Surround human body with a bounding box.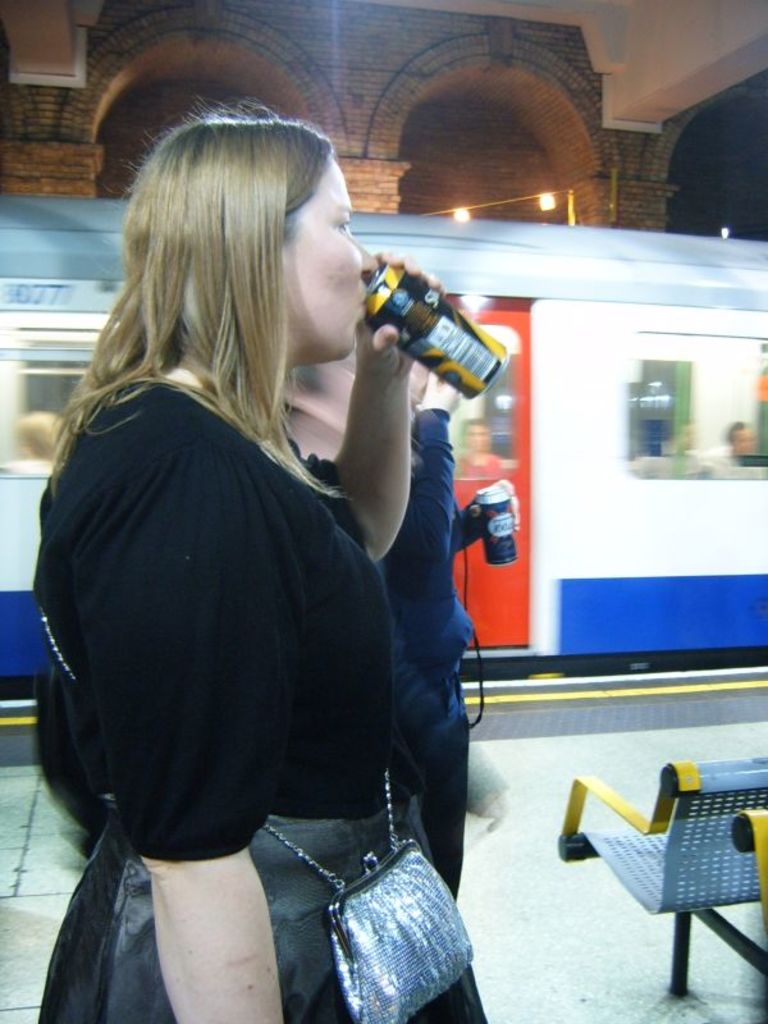
(x1=31, y1=108, x2=508, y2=1019).
